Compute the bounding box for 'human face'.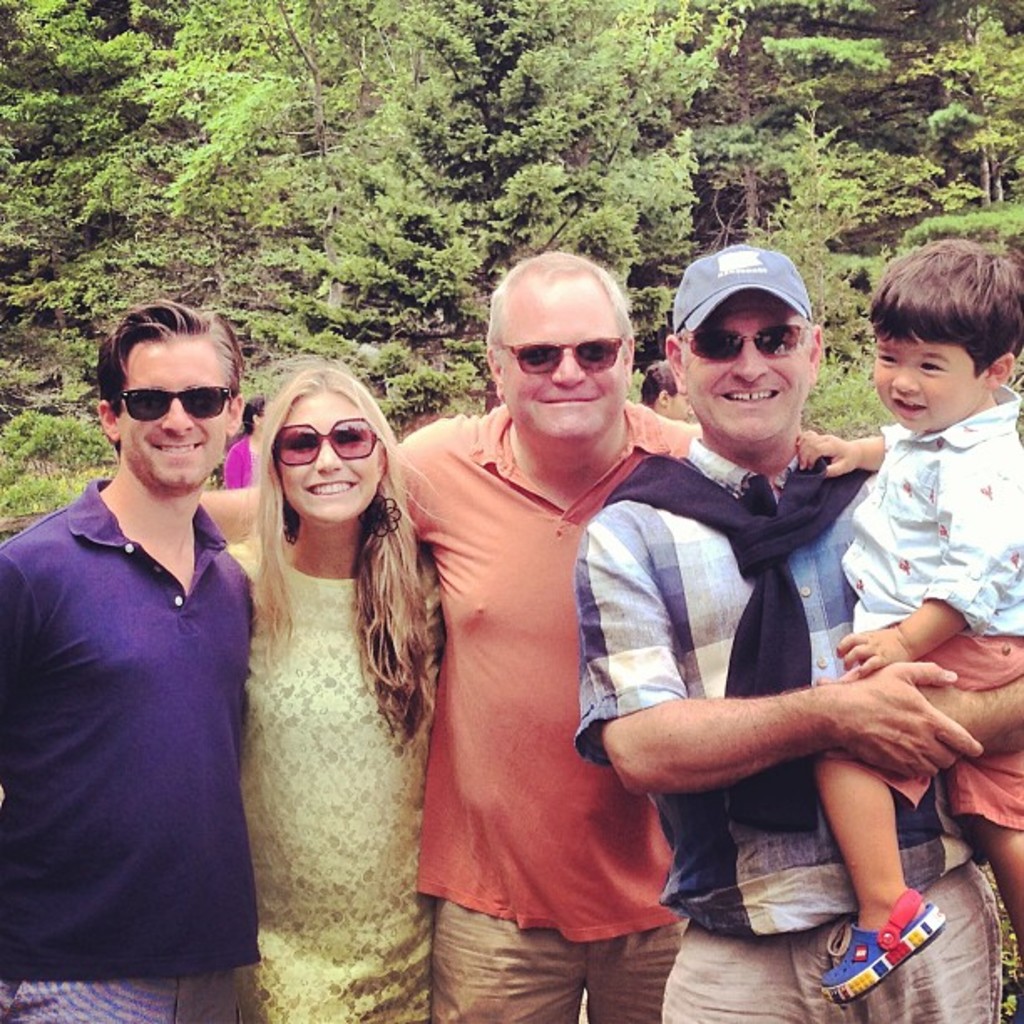
(497, 289, 629, 433).
